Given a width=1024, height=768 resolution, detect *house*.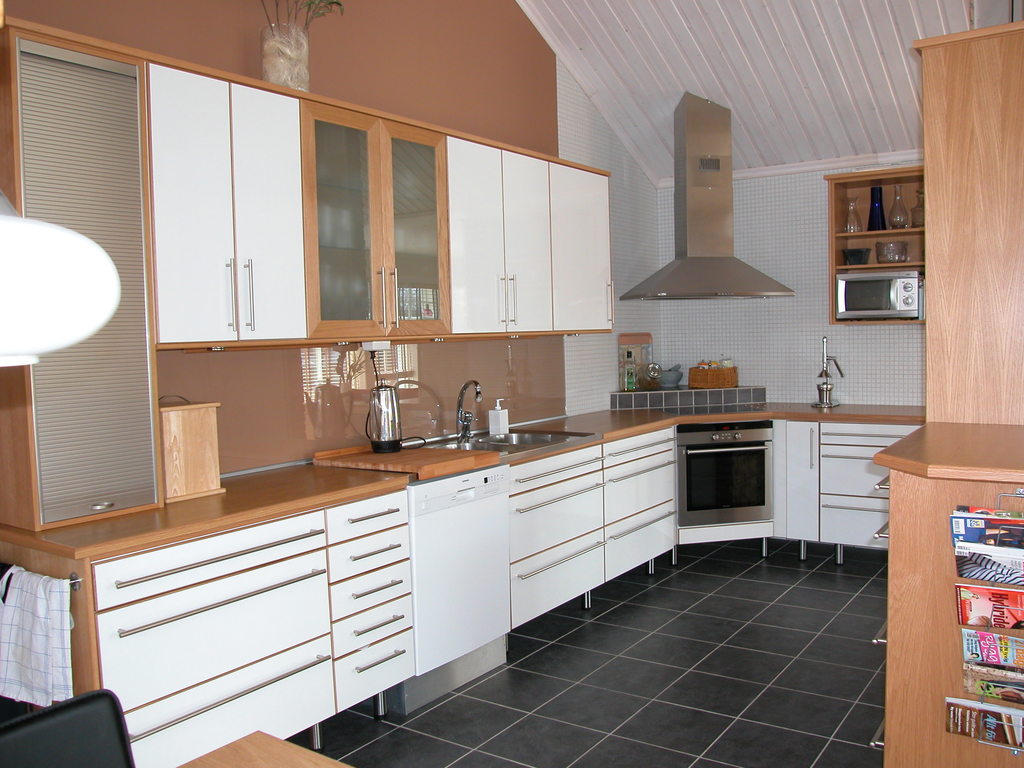
crop(0, 6, 1023, 767).
